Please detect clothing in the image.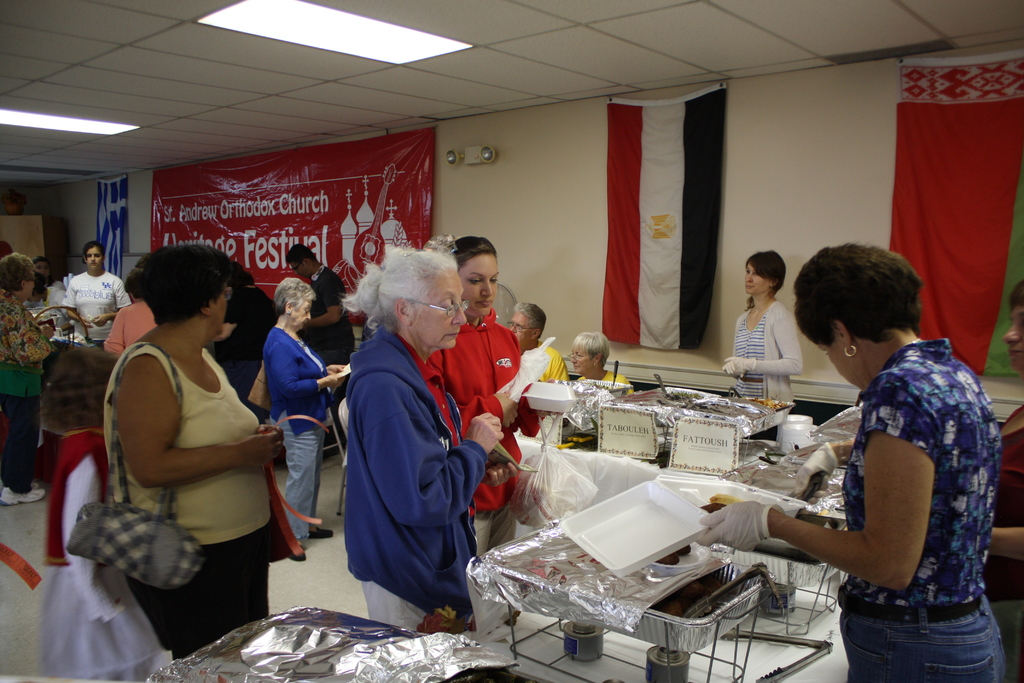
pyautogui.locateOnScreen(326, 297, 481, 626).
